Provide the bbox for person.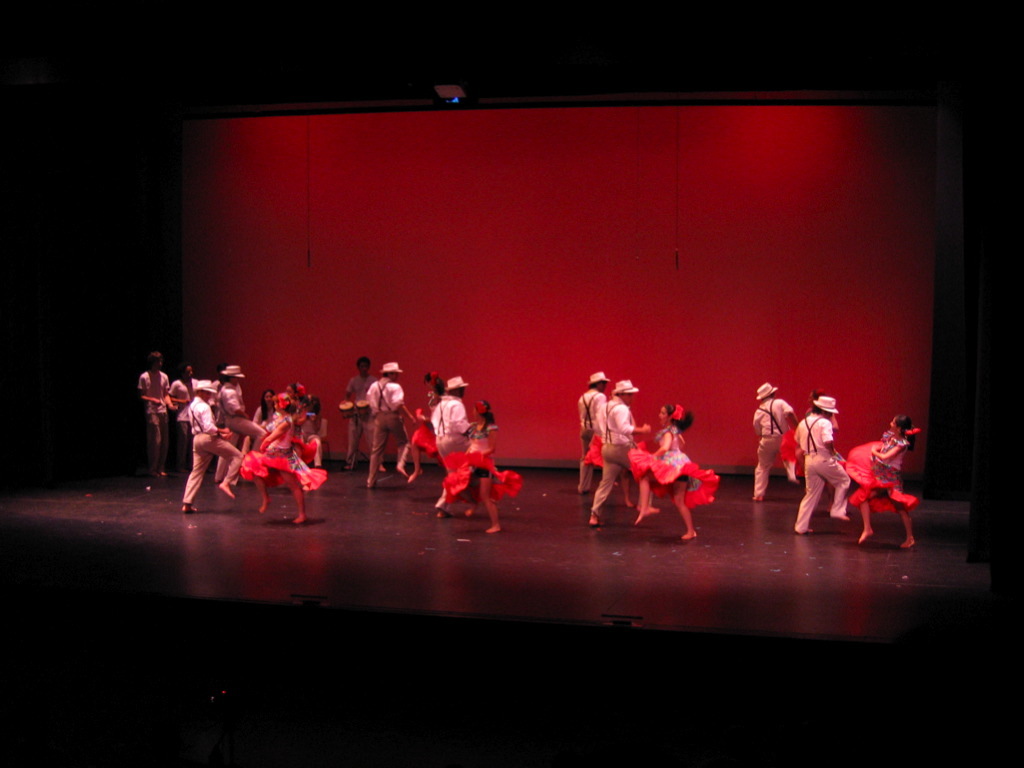
bbox=[244, 400, 304, 522].
